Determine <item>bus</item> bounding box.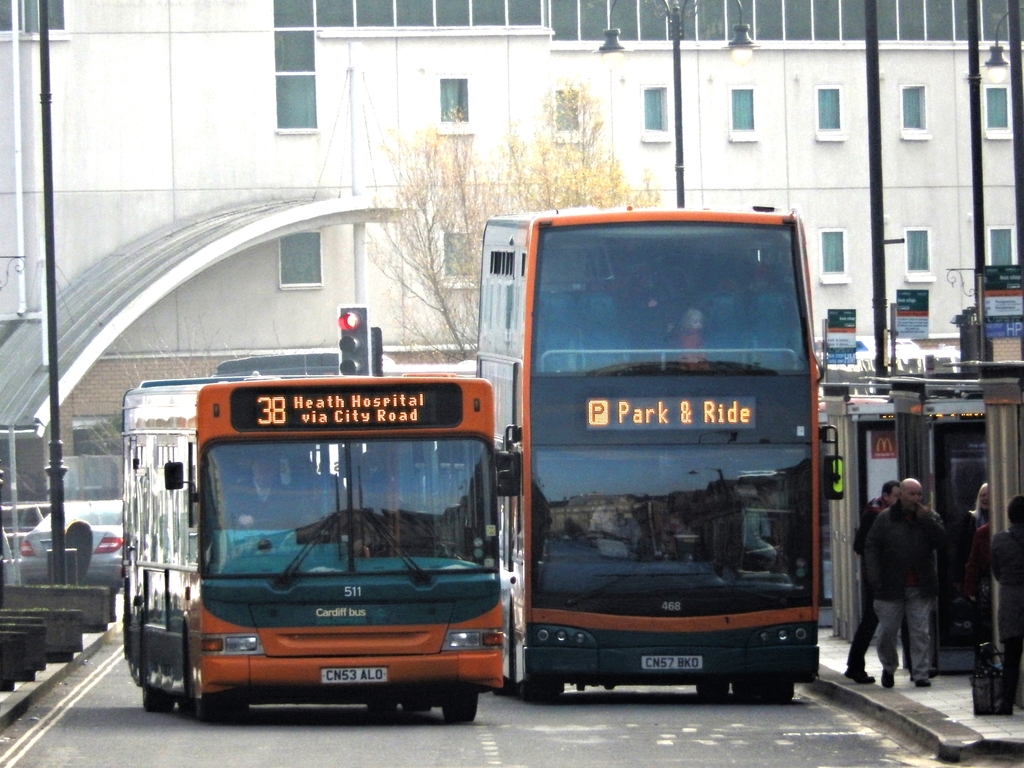
Determined: detection(468, 206, 846, 708).
